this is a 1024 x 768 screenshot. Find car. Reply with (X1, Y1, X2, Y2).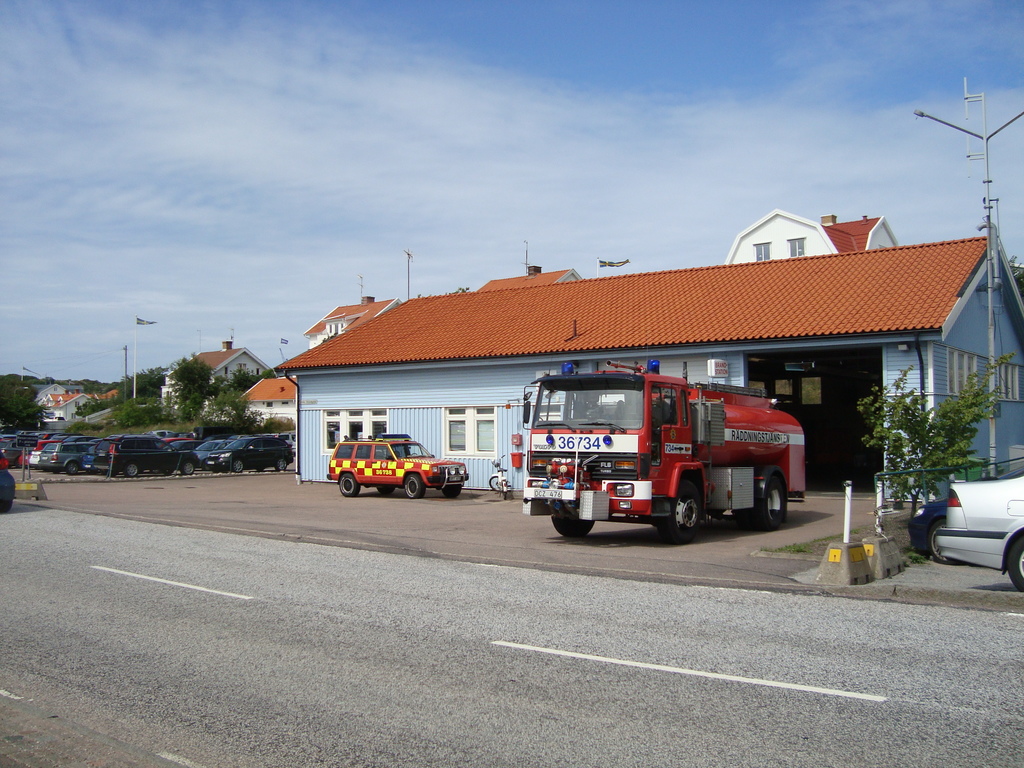
(323, 431, 468, 497).
